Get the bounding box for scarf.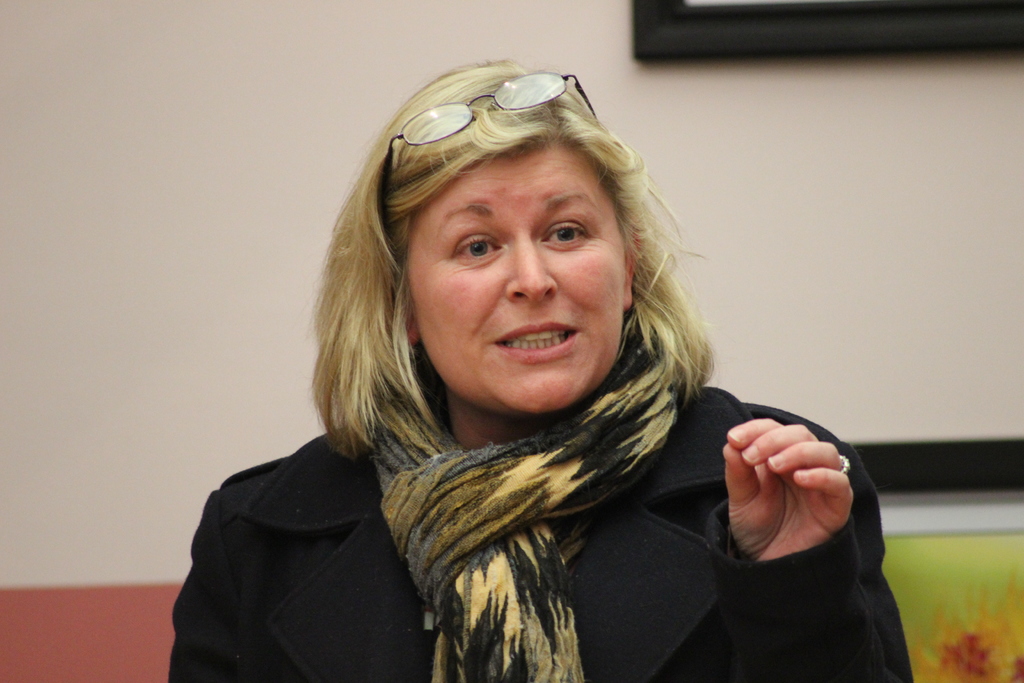
368,343,676,682.
